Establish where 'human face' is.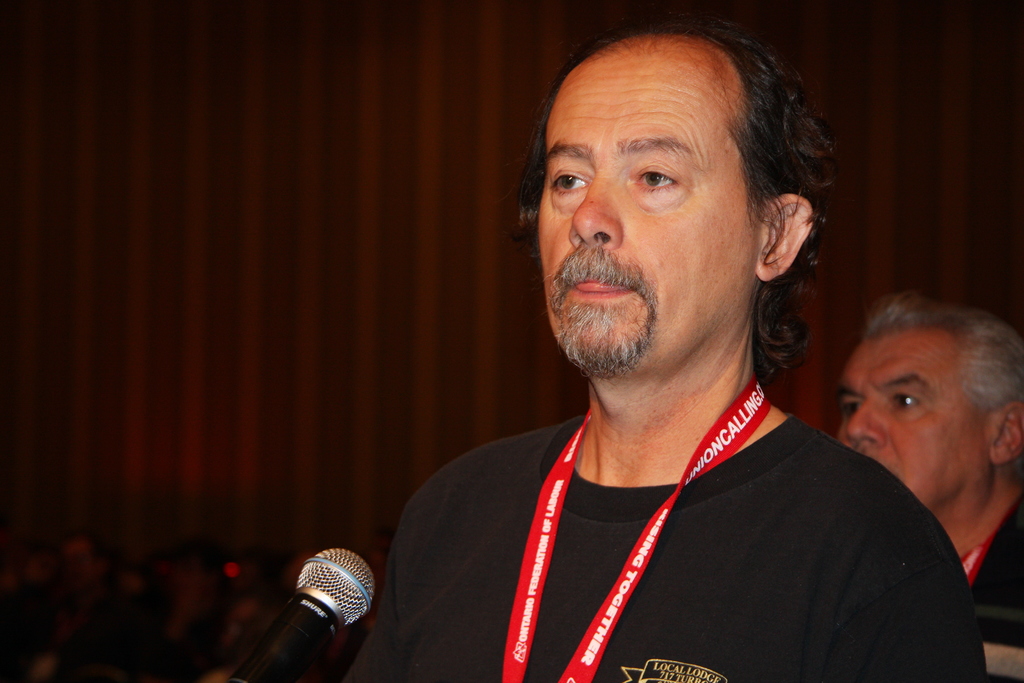
Established at select_region(851, 329, 984, 497).
